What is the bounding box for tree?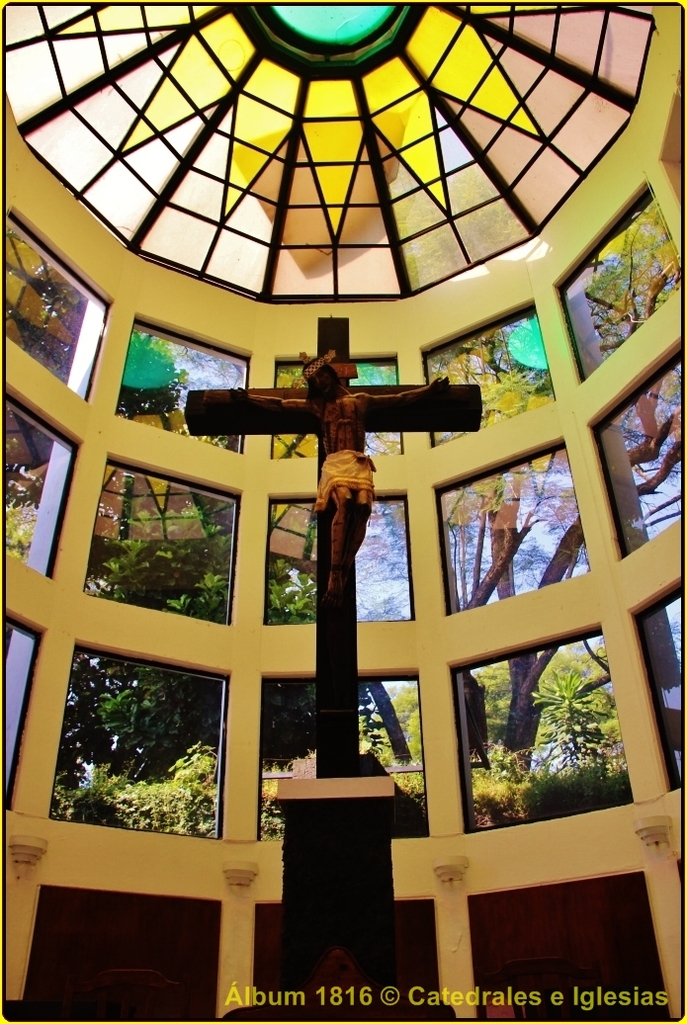
41/266/248/501.
